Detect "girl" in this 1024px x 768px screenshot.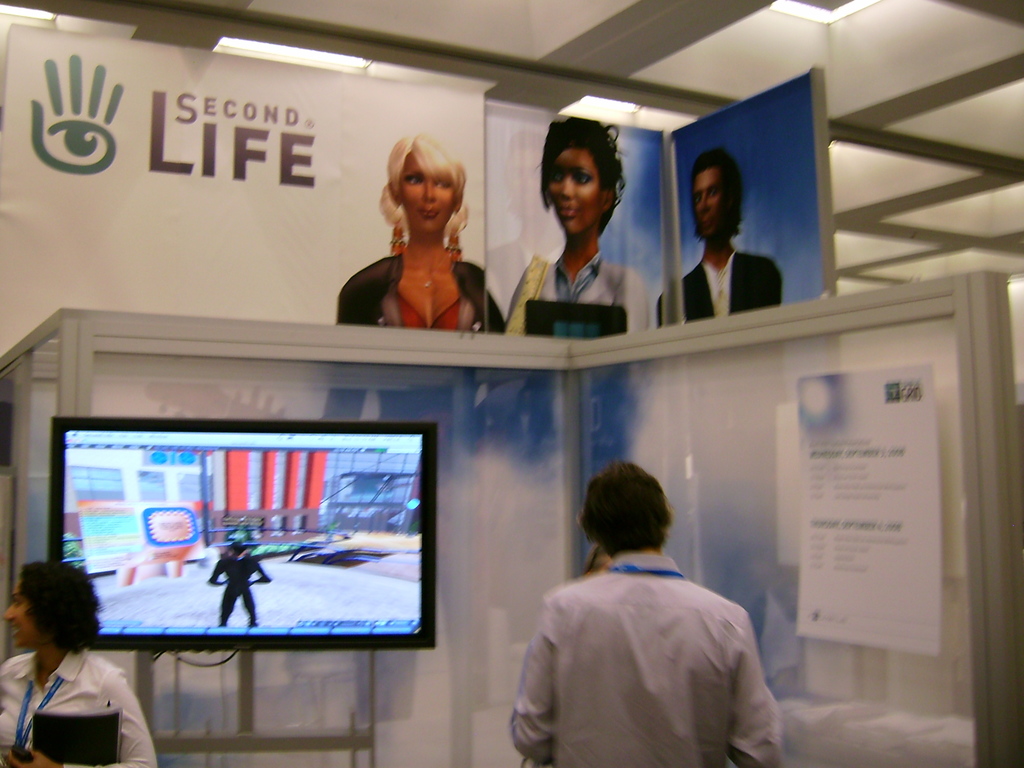
Detection: <region>0, 562, 157, 767</region>.
